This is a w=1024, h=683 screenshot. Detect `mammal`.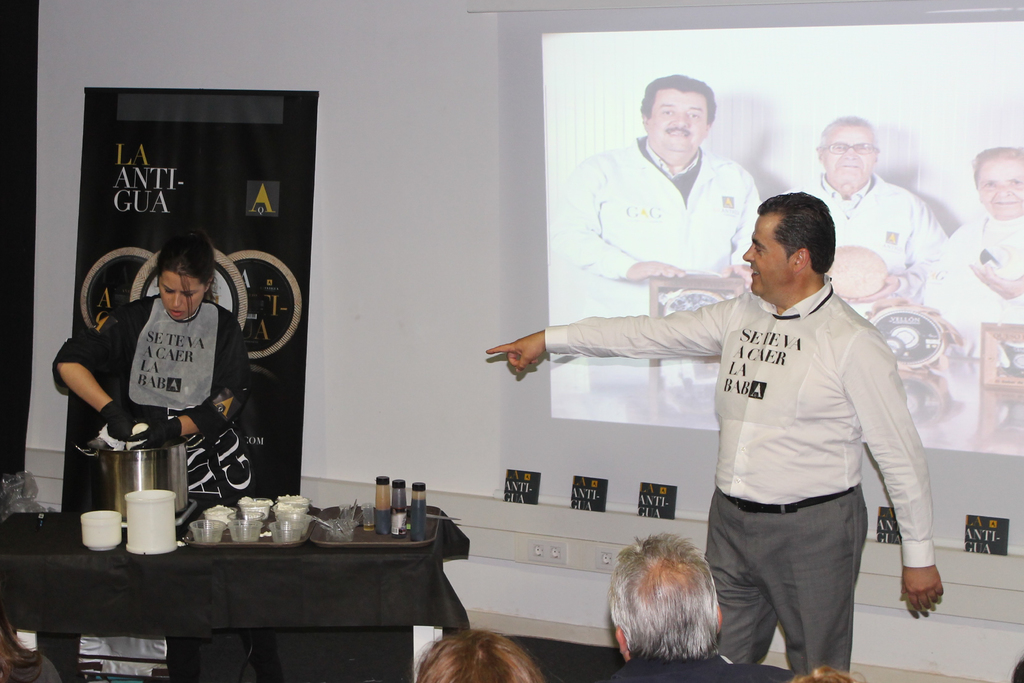
49, 224, 263, 682.
